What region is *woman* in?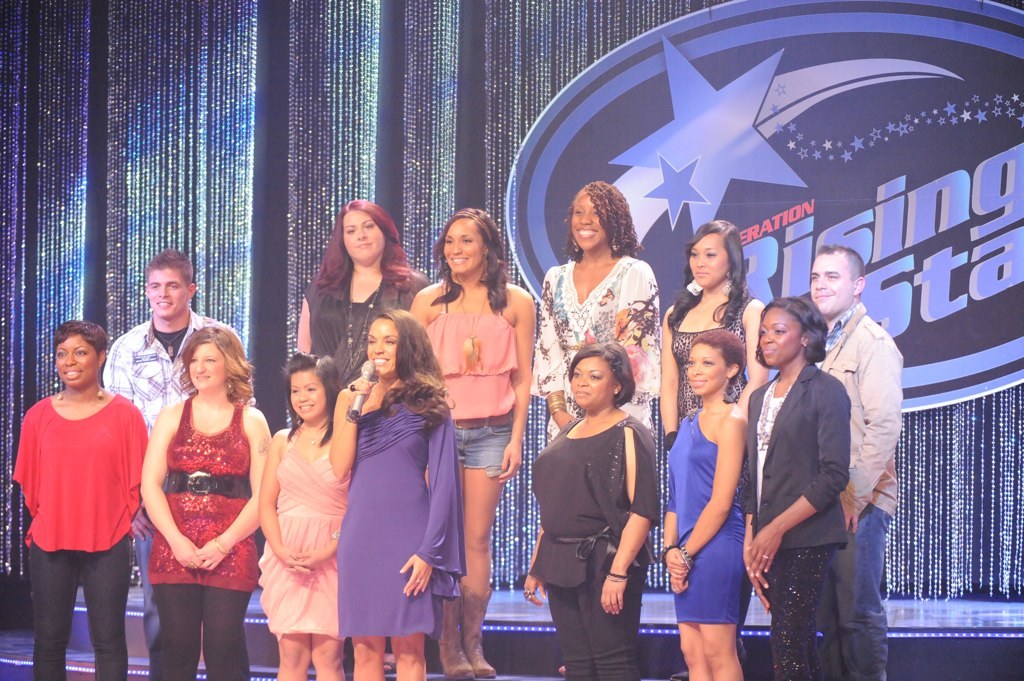
{"left": 140, "top": 321, "right": 276, "bottom": 680}.
